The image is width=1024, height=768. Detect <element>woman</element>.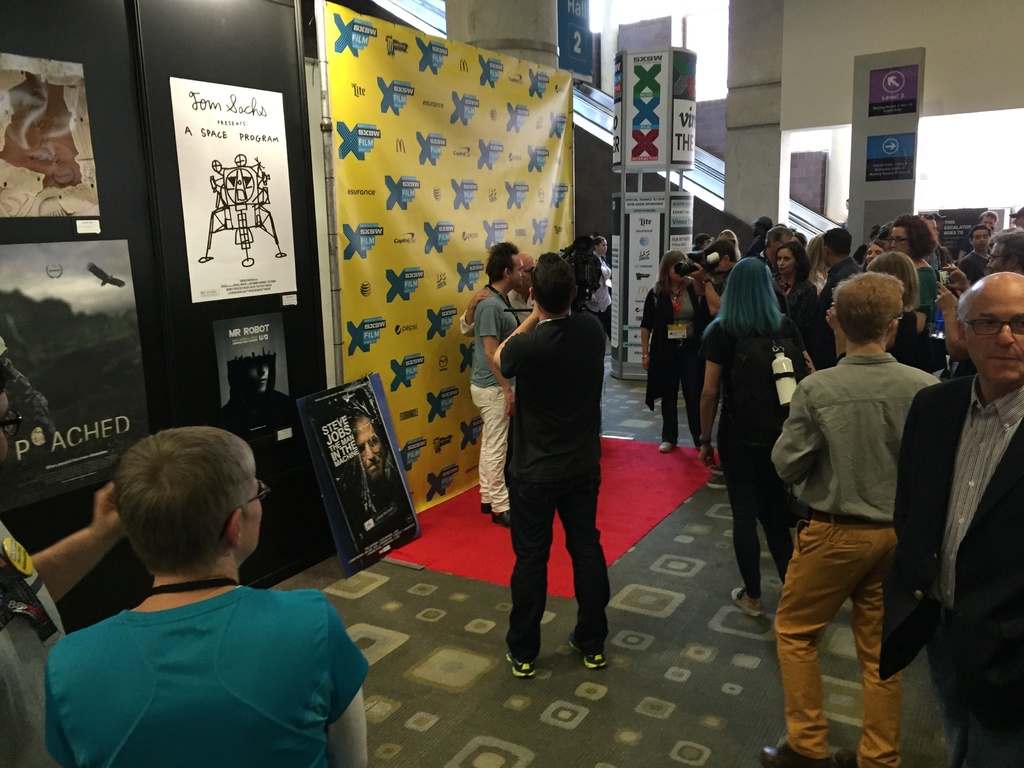
Detection: 582:237:616:341.
